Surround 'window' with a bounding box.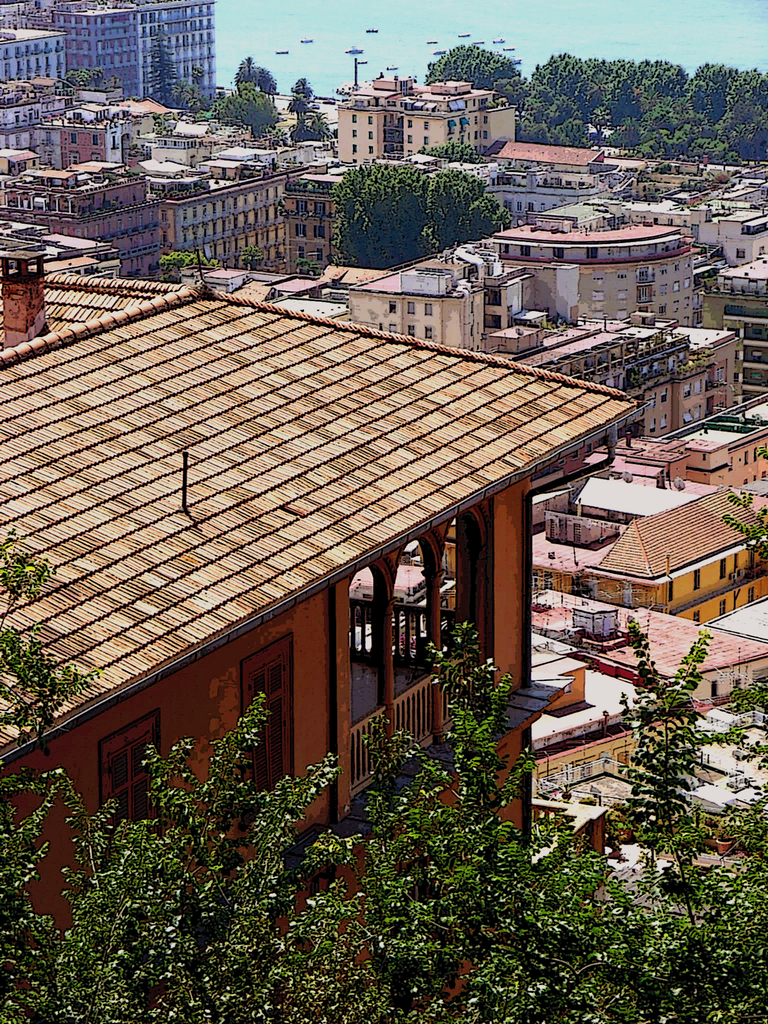
bbox=[686, 407, 689, 421].
